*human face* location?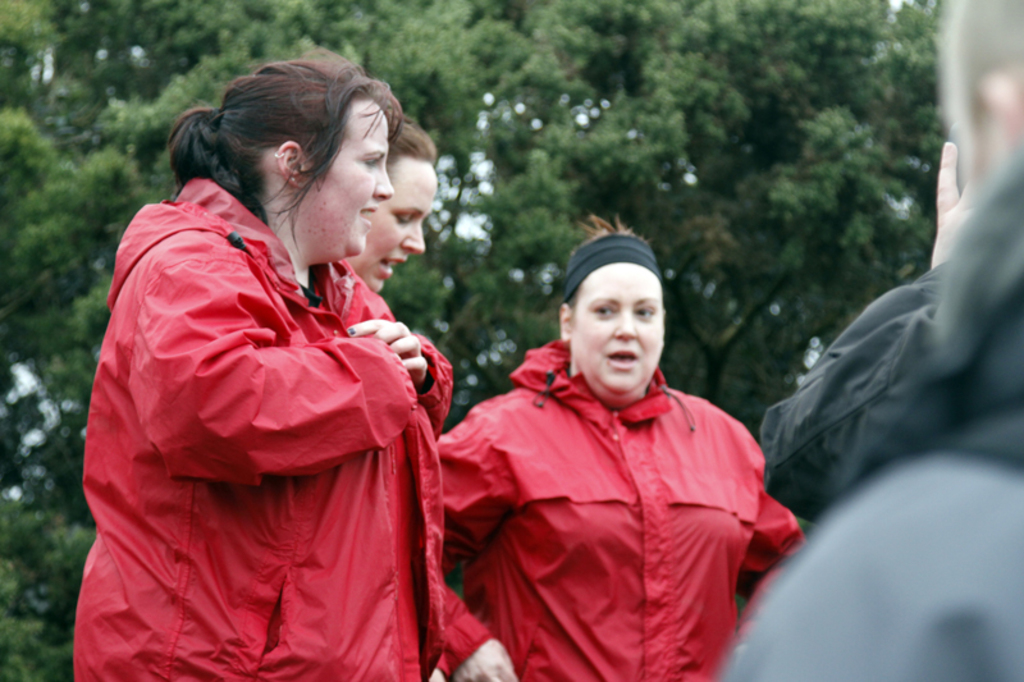
<bbox>340, 155, 428, 298</bbox>
